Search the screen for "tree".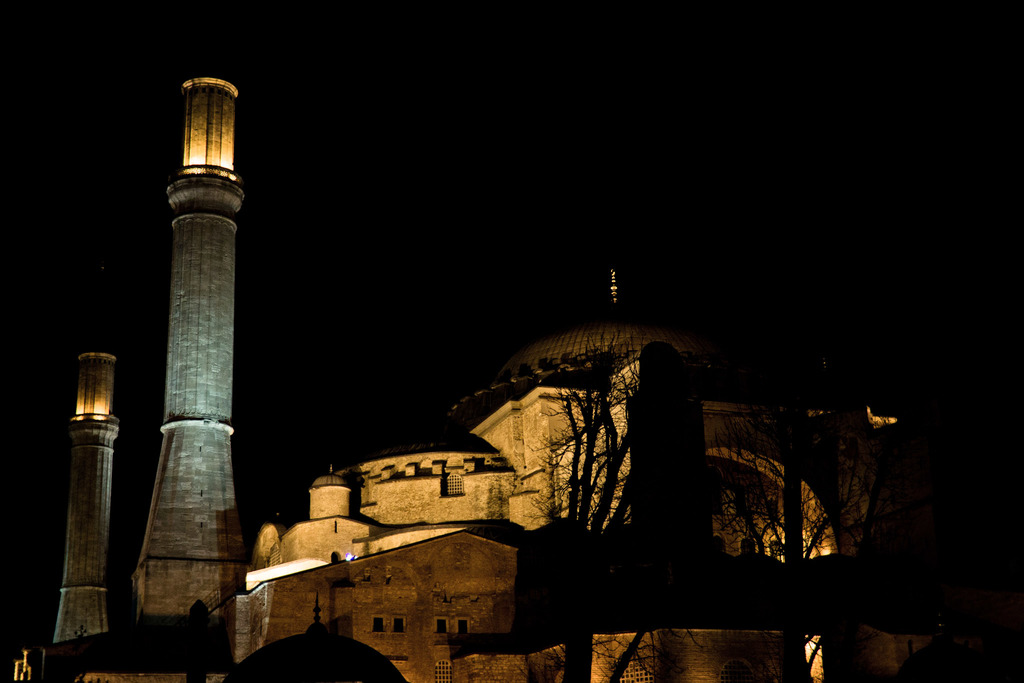
Found at x1=530, y1=332, x2=910, y2=682.
